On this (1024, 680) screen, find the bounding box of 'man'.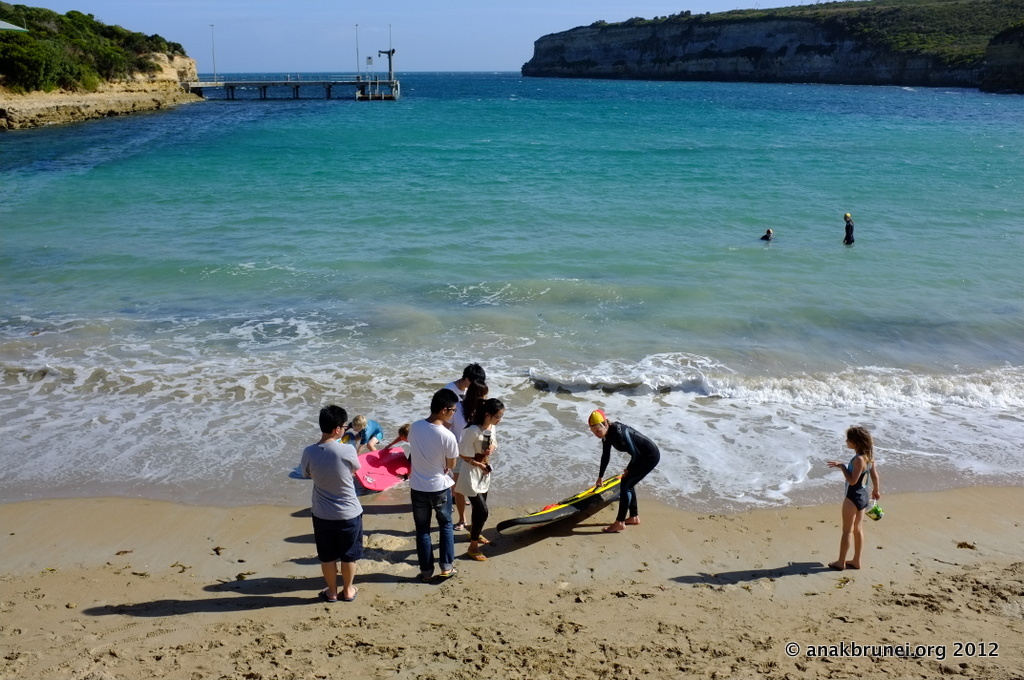
Bounding box: (298, 448, 373, 574).
